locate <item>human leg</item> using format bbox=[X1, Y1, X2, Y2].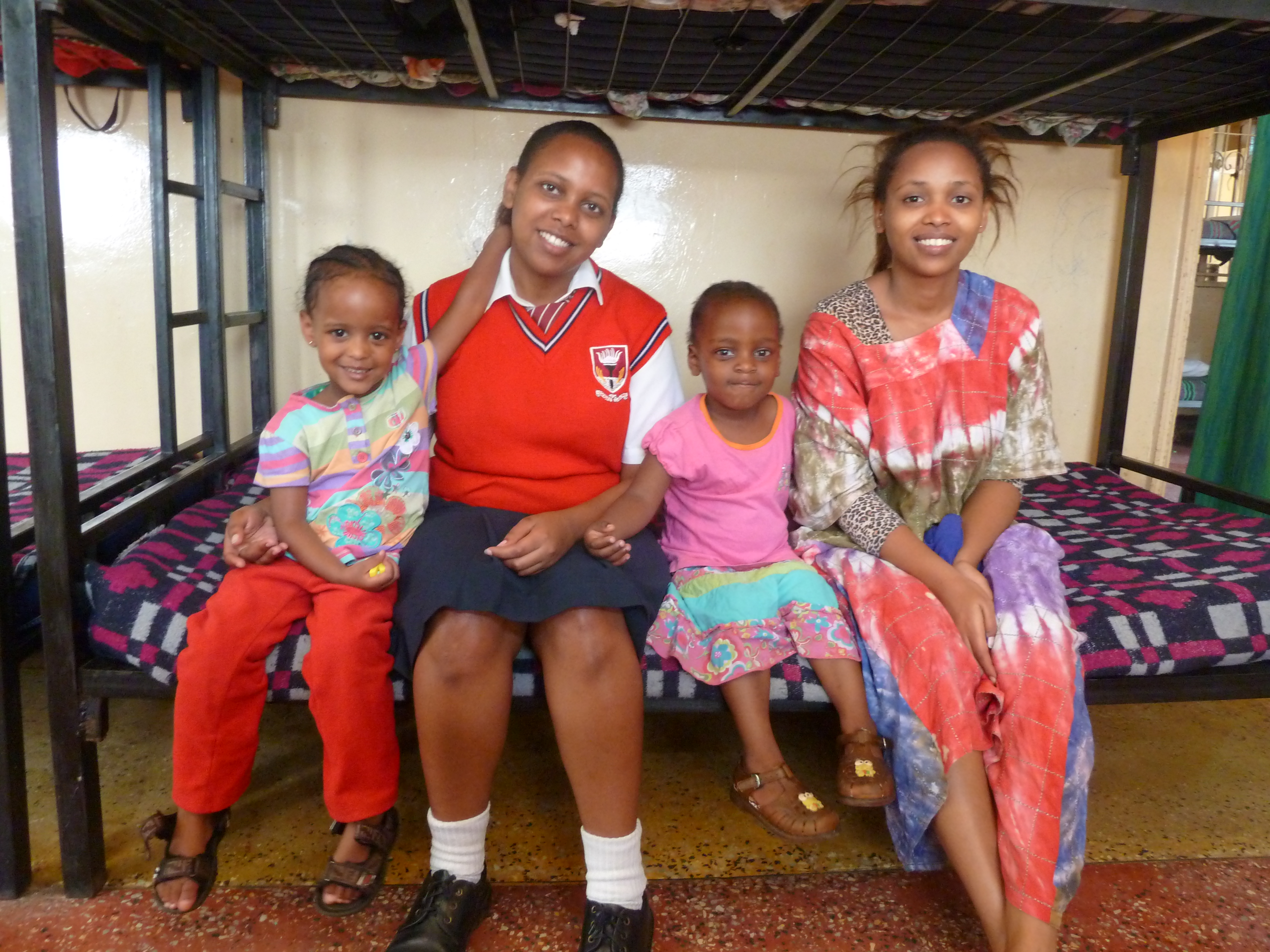
bbox=[296, 237, 337, 302].
